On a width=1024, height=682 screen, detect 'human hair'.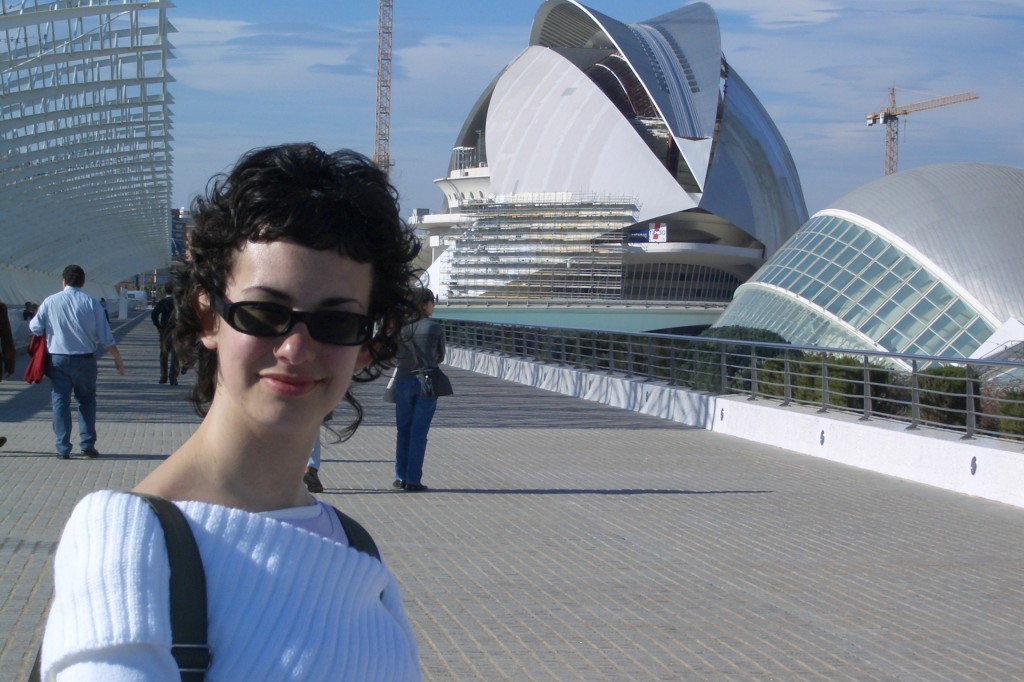
(422,283,432,307).
